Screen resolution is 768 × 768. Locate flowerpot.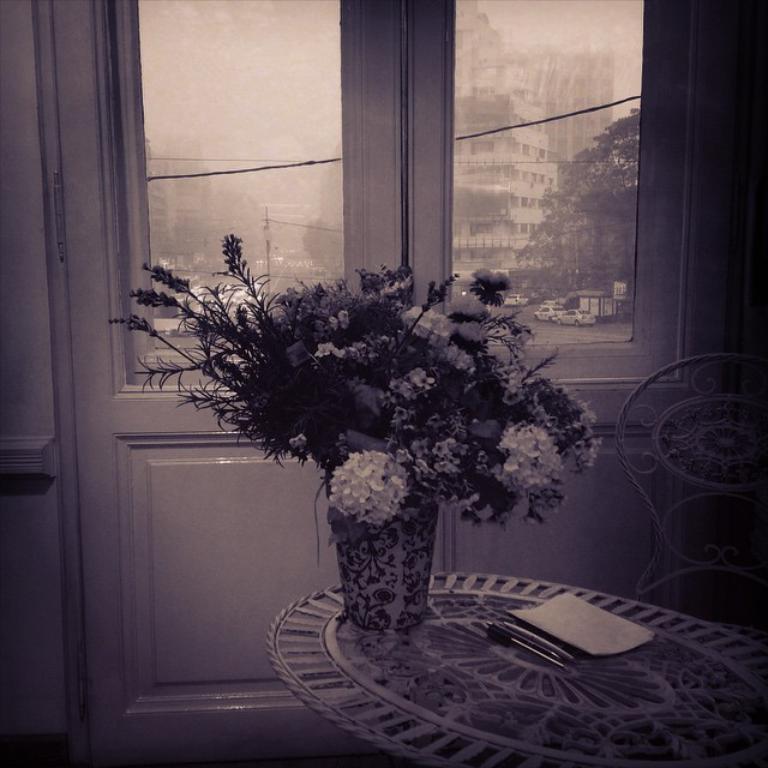
bbox=[192, 296, 574, 631].
